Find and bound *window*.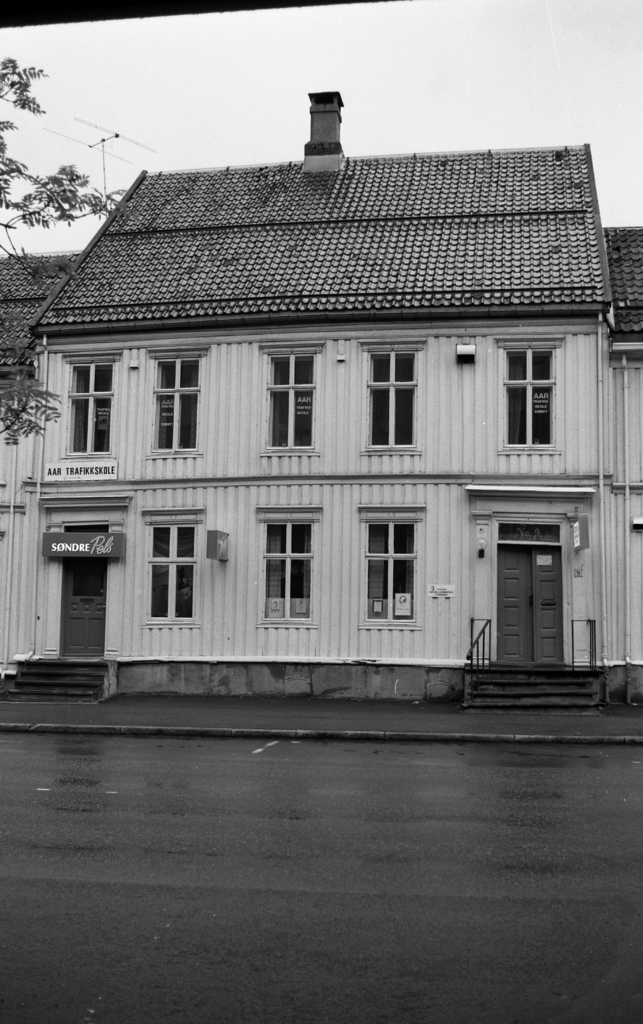
Bound: [left=145, top=360, right=207, bottom=456].
